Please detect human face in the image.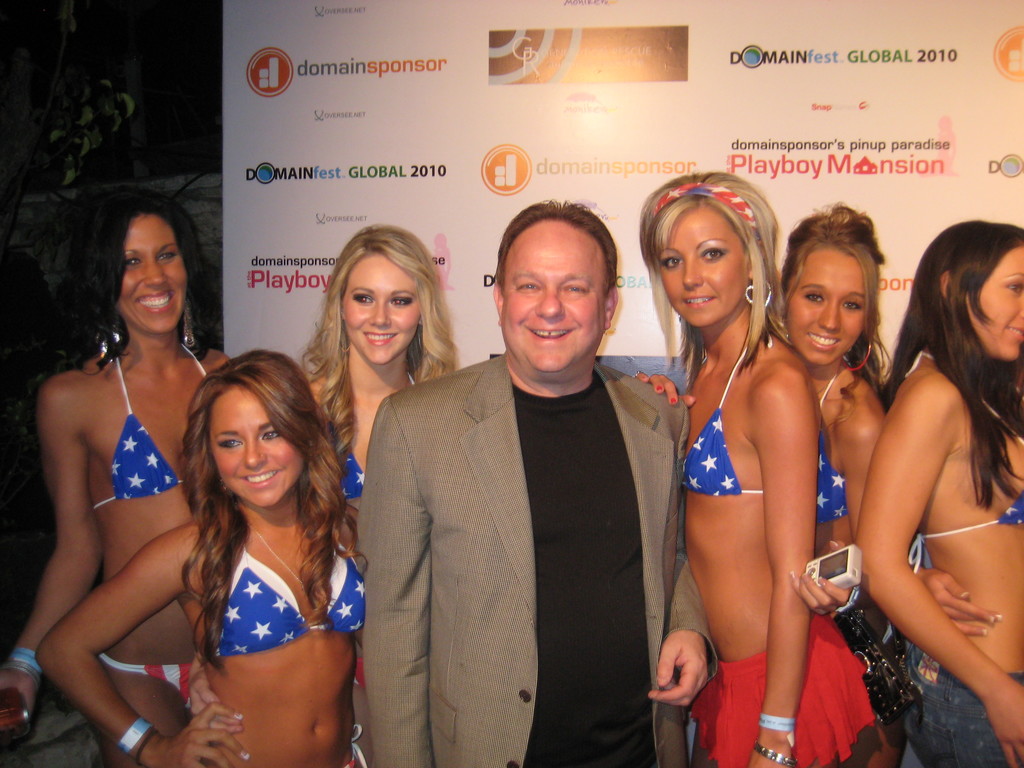
pyautogui.locateOnScreen(787, 246, 867, 364).
